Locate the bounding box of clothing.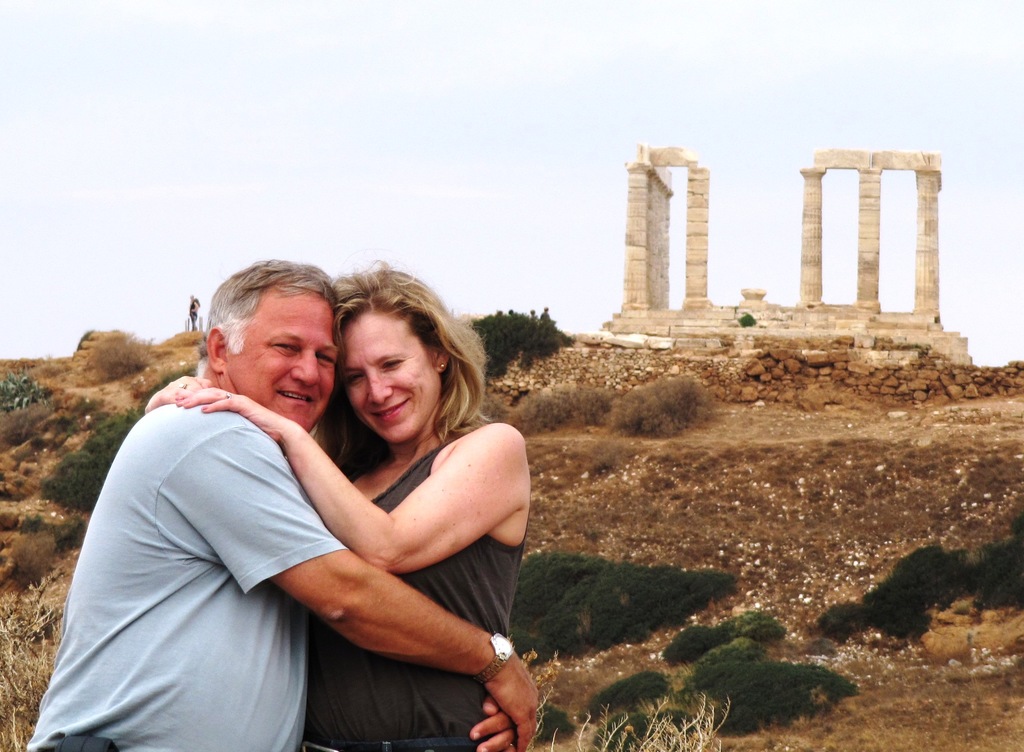
Bounding box: box=[24, 402, 351, 751].
